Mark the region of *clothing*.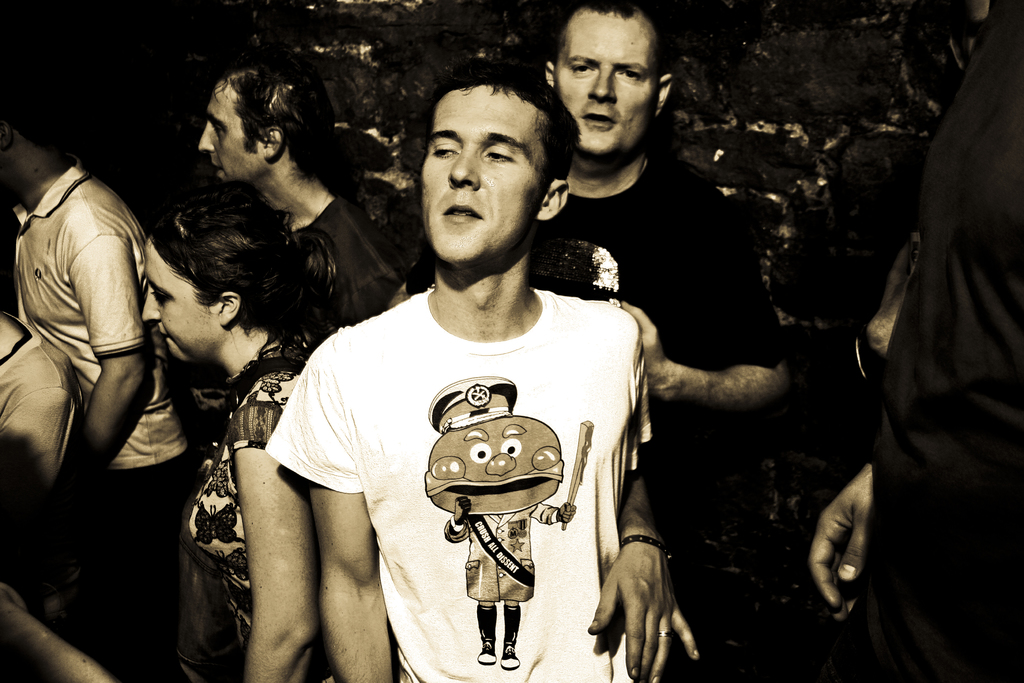
Region: pyautogui.locateOnScreen(0, 323, 76, 531).
